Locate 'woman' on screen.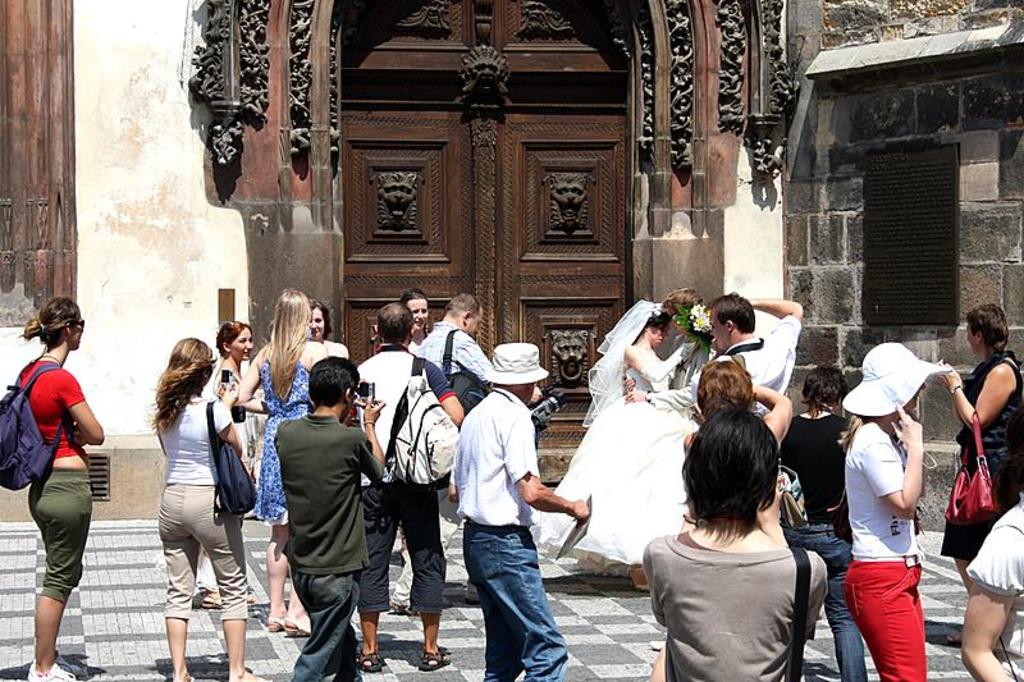
On screen at x1=530 y1=301 x2=699 y2=587.
